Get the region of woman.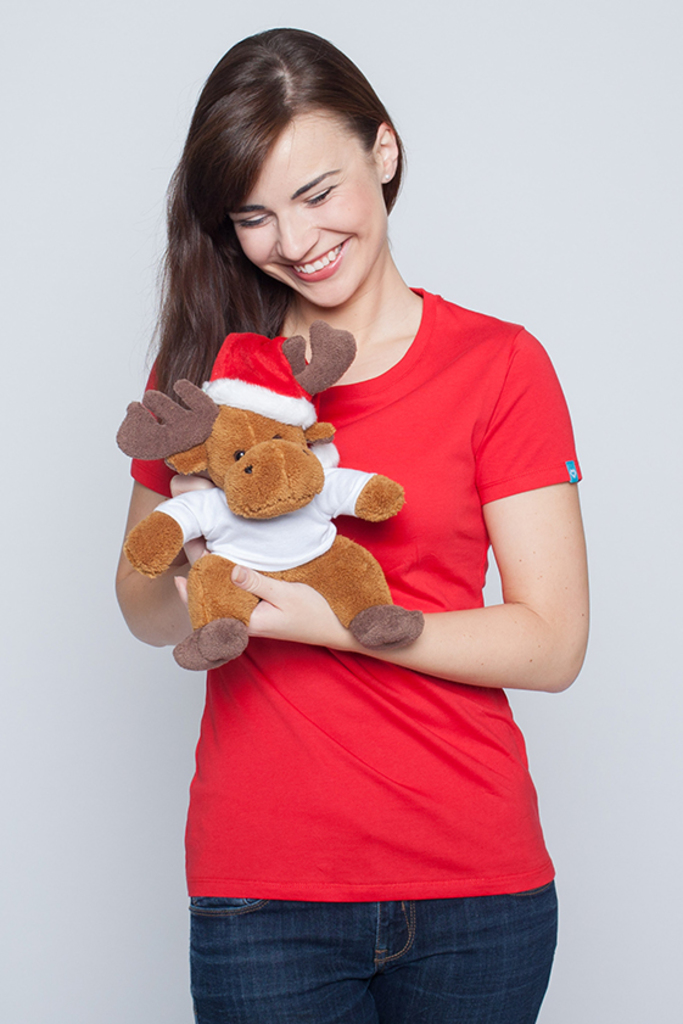
(101, 47, 603, 981).
